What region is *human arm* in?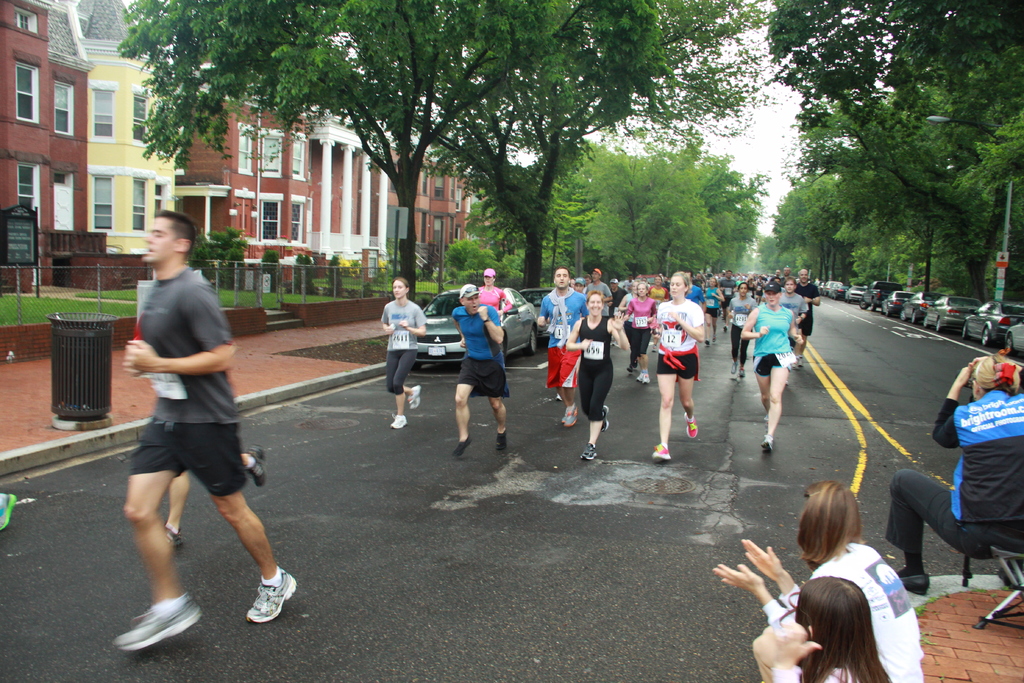
{"x1": 449, "y1": 308, "x2": 464, "y2": 345}.
